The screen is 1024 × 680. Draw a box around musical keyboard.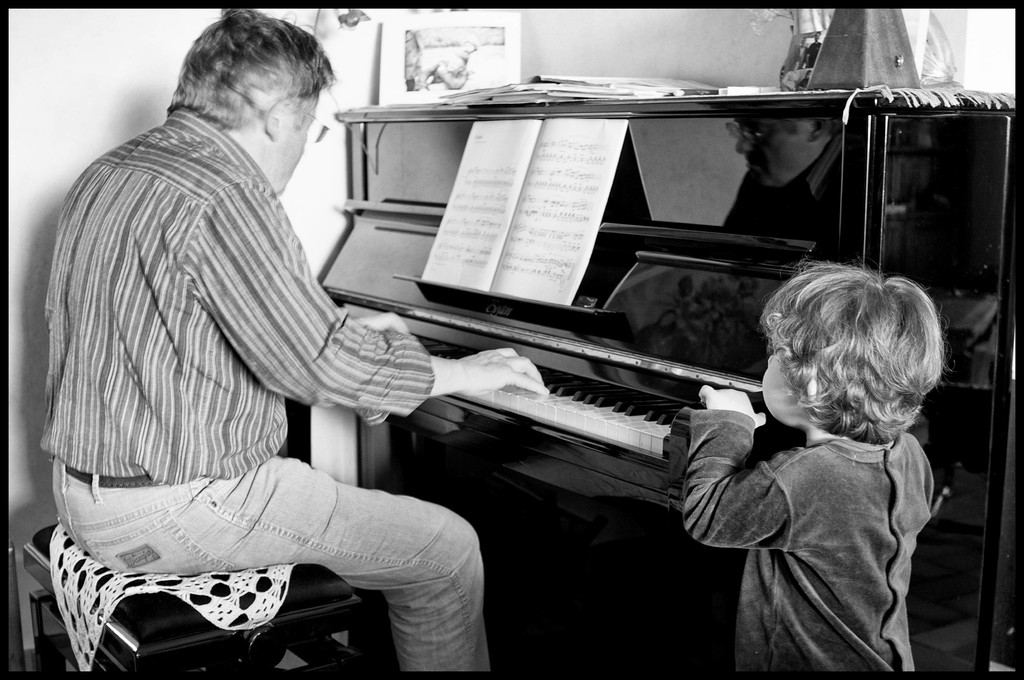
bbox=(416, 336, 753, 472).
